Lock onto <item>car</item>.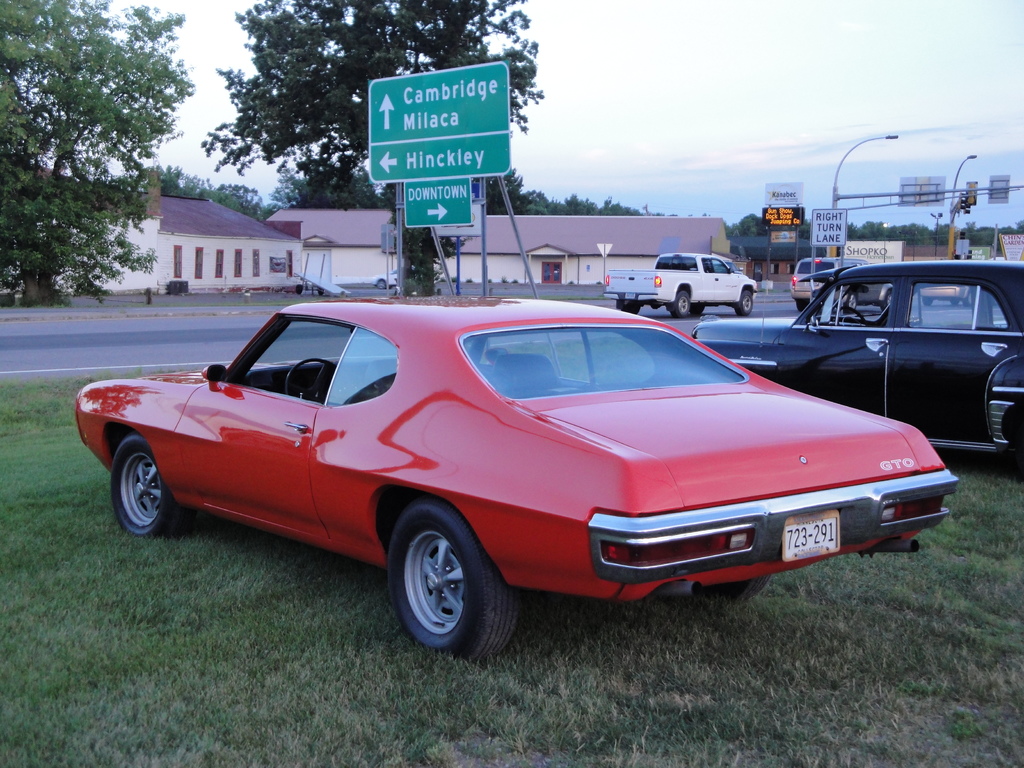
Locked: bbox(692, 257, 1023, 468).
